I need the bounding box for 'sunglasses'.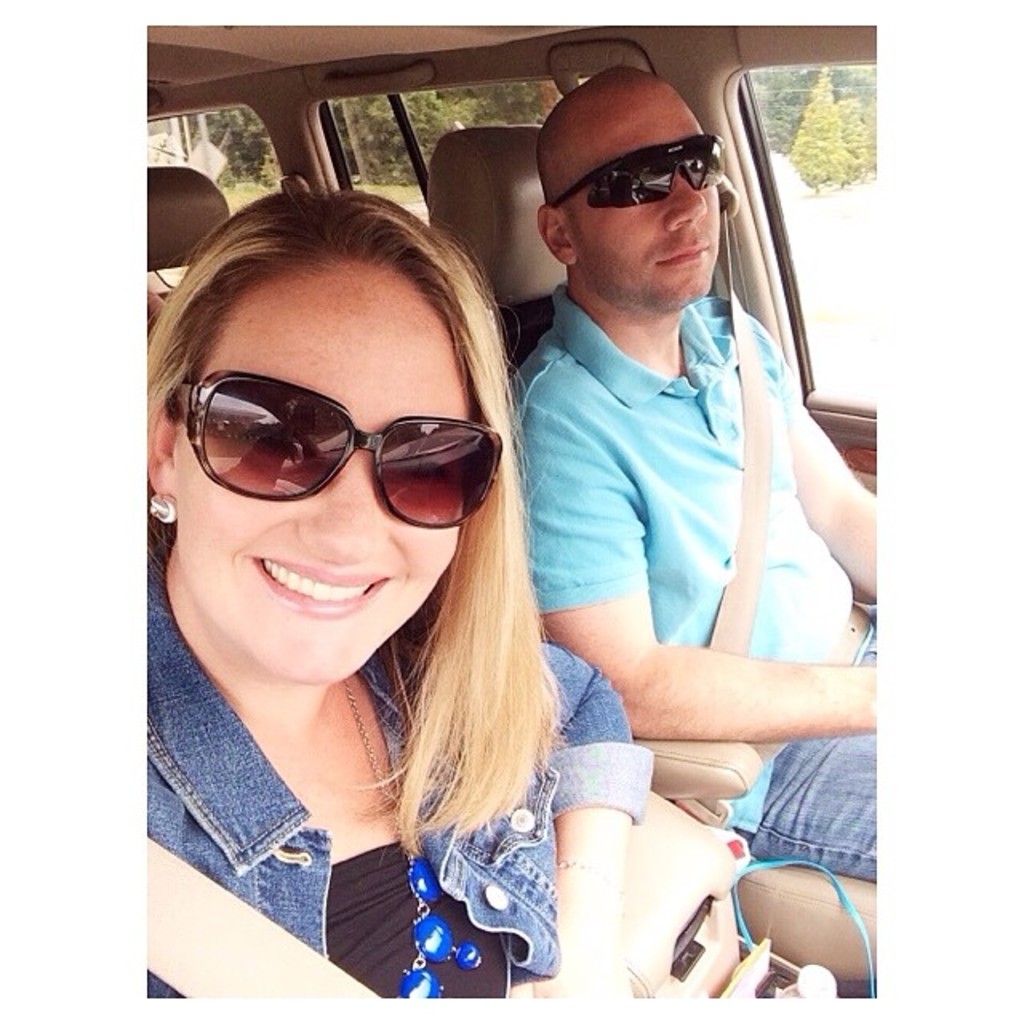
Here it is: box=[163, 370, 501, 533].
